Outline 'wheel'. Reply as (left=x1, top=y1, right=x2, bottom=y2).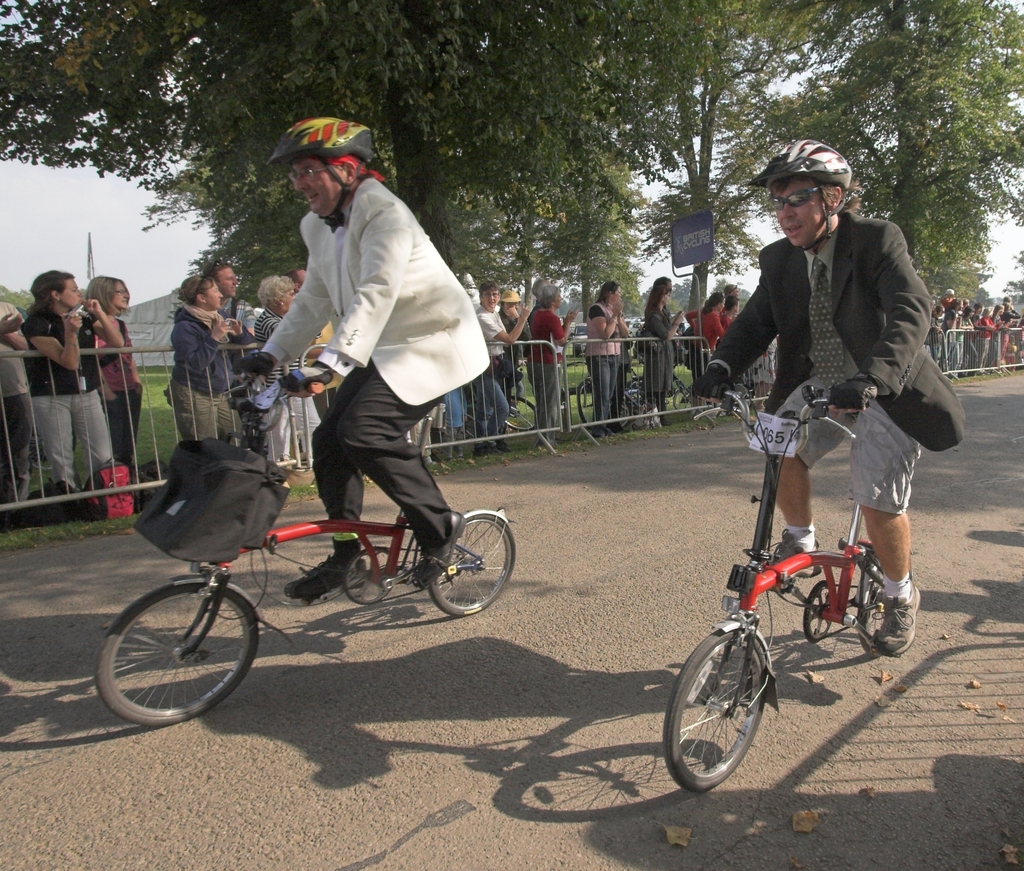
(left=618, top=406, right=632, bottom=428).
